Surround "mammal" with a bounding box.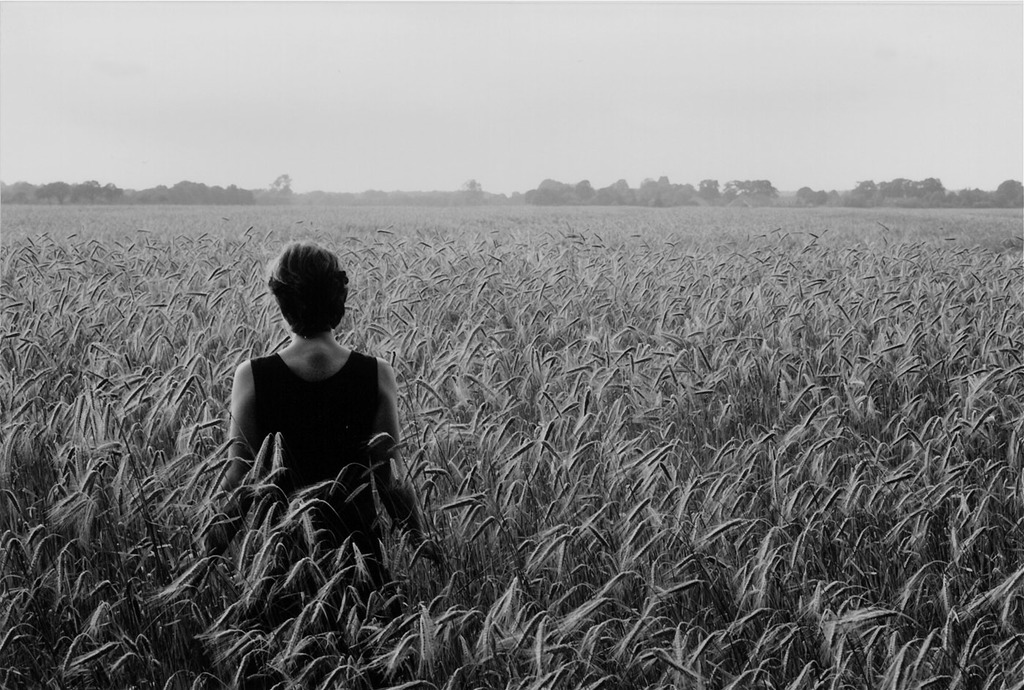
x1=198, y1=258, x2=416, y2=546.
